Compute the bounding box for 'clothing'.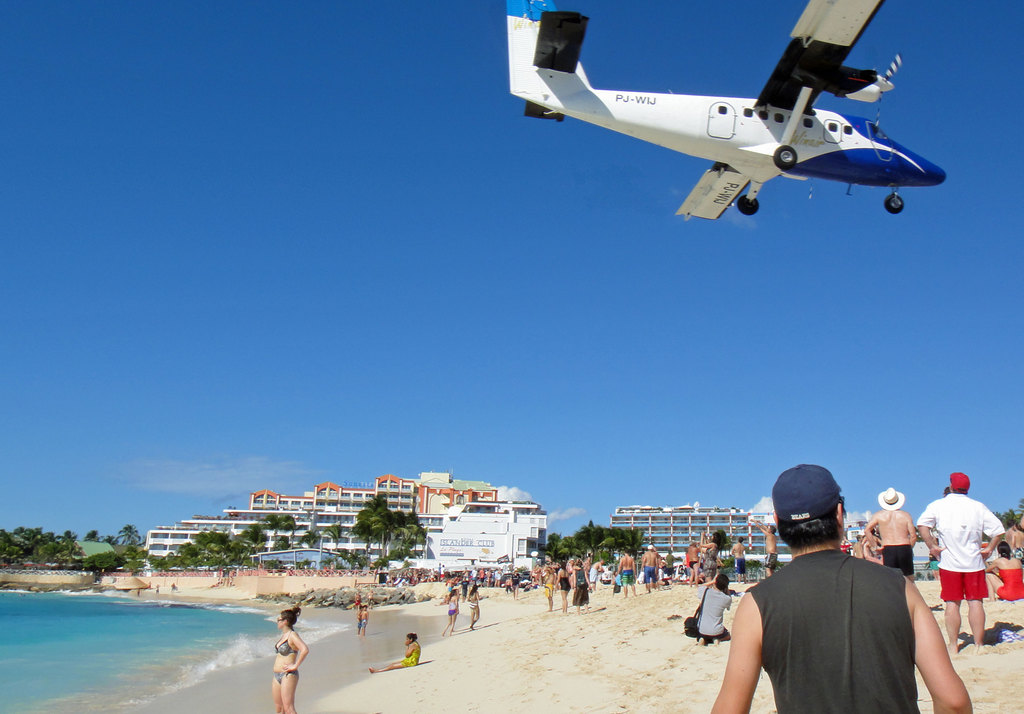
[left=447, top=598, right=456, bottom=615].
